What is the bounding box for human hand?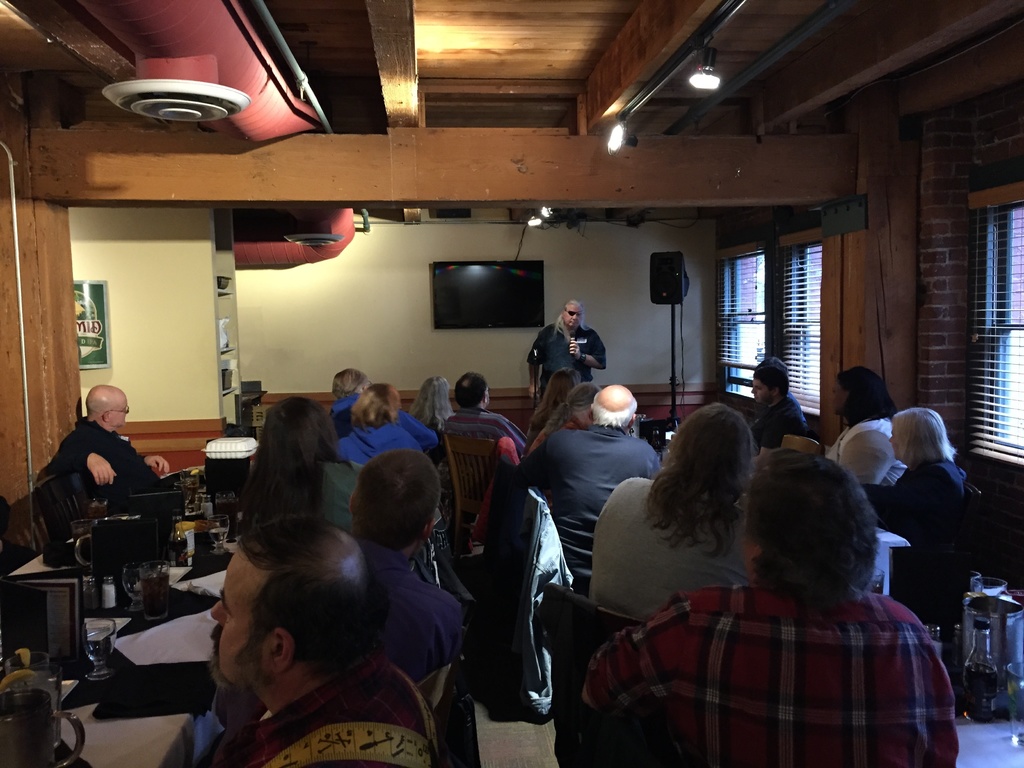
region(568, 338, 581, 362).
